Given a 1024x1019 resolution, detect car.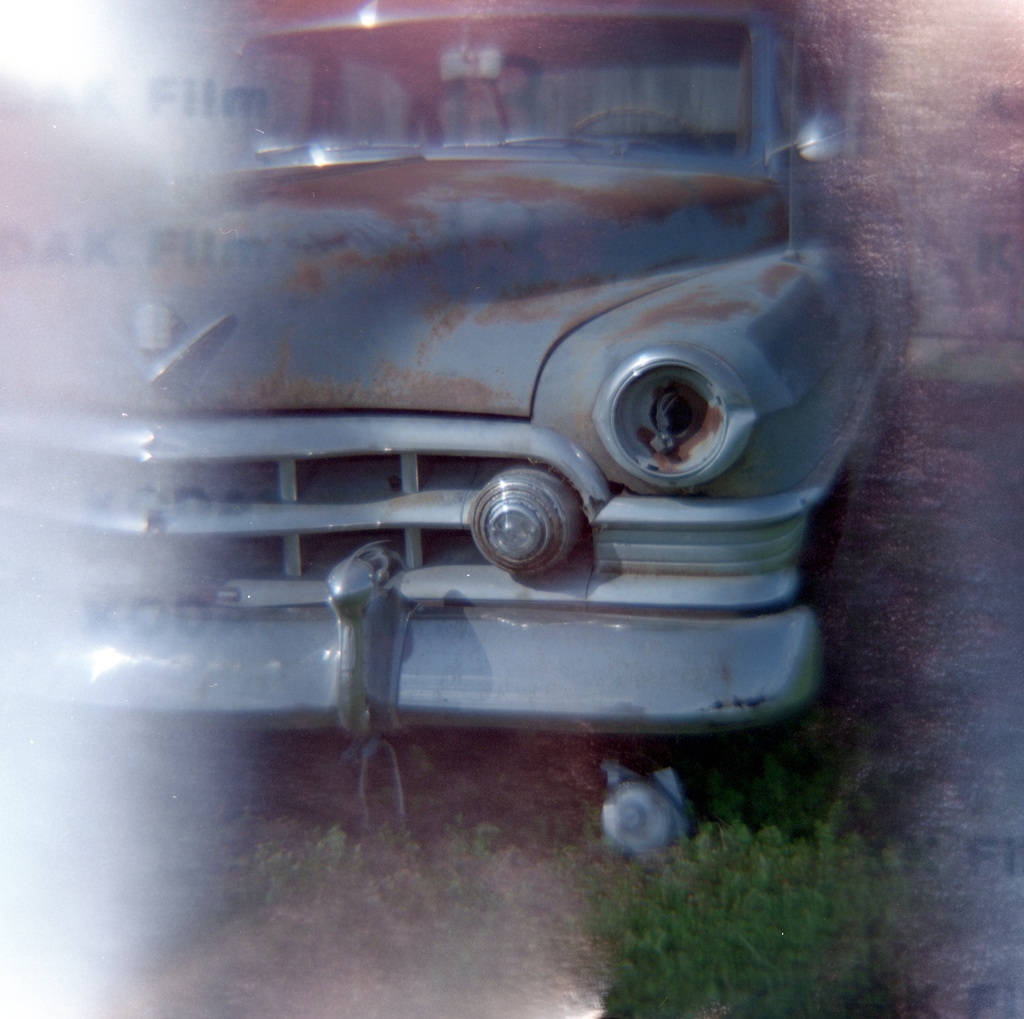
(left=84, top=47, right=904, bottom=860).
